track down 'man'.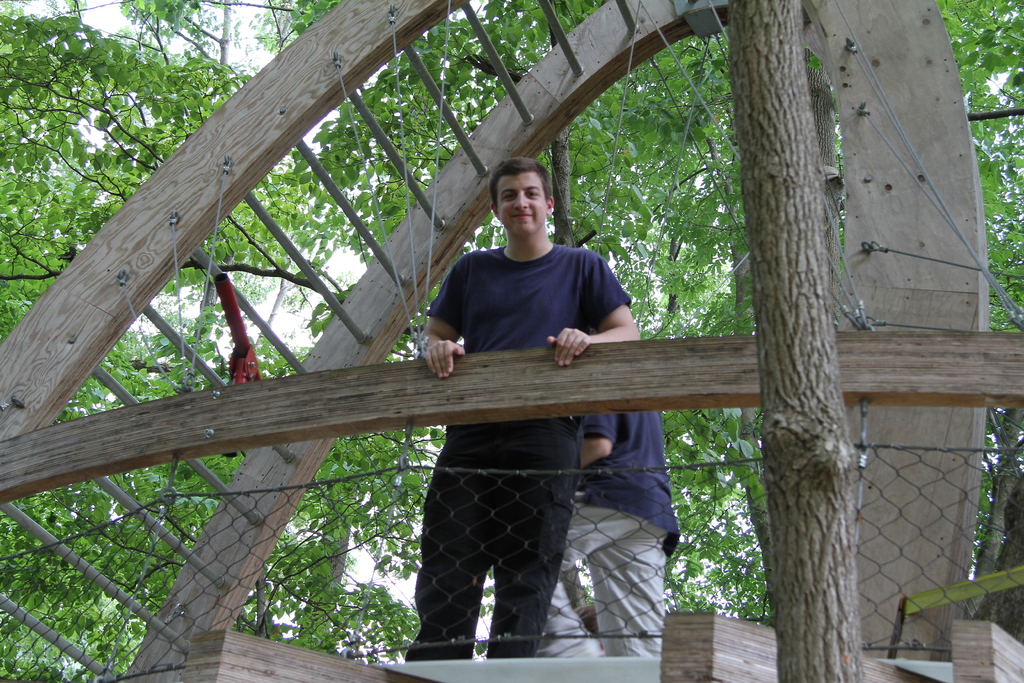
Tracked to 399,150,653,661.
